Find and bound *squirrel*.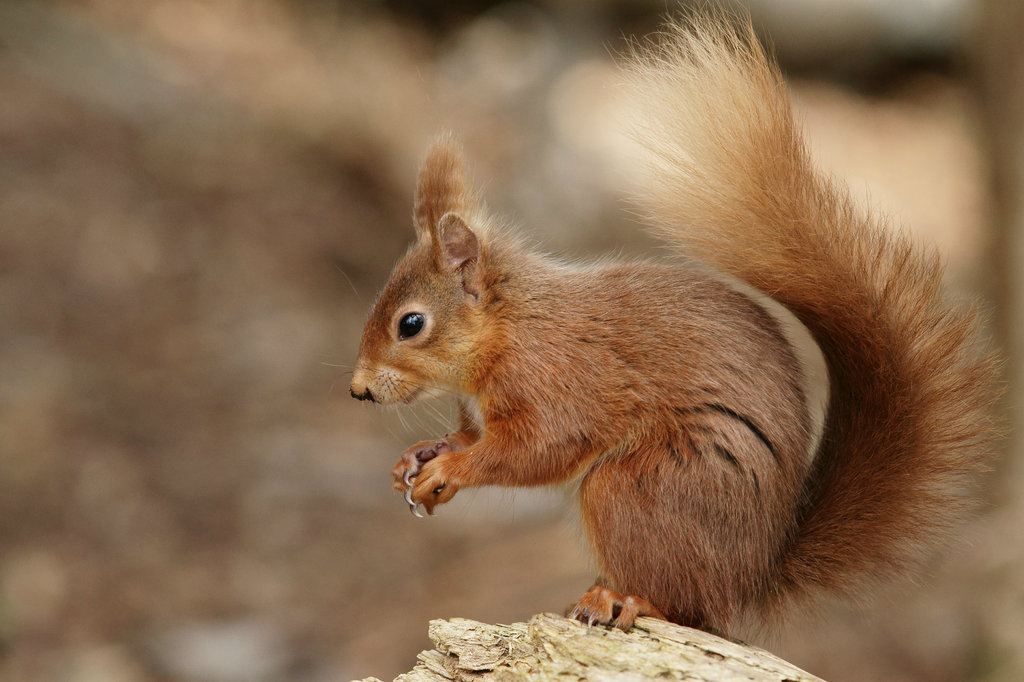
Bound: bbox(315, 0, 1010, 635).
